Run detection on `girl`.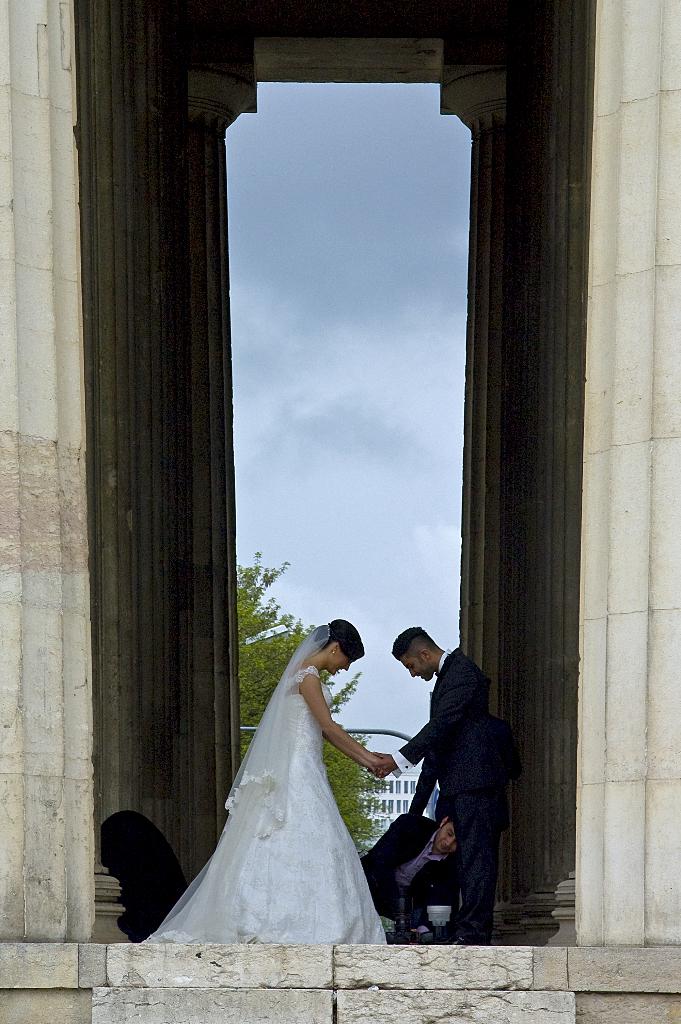
Result: select_region(194, 619, 391, 943).
